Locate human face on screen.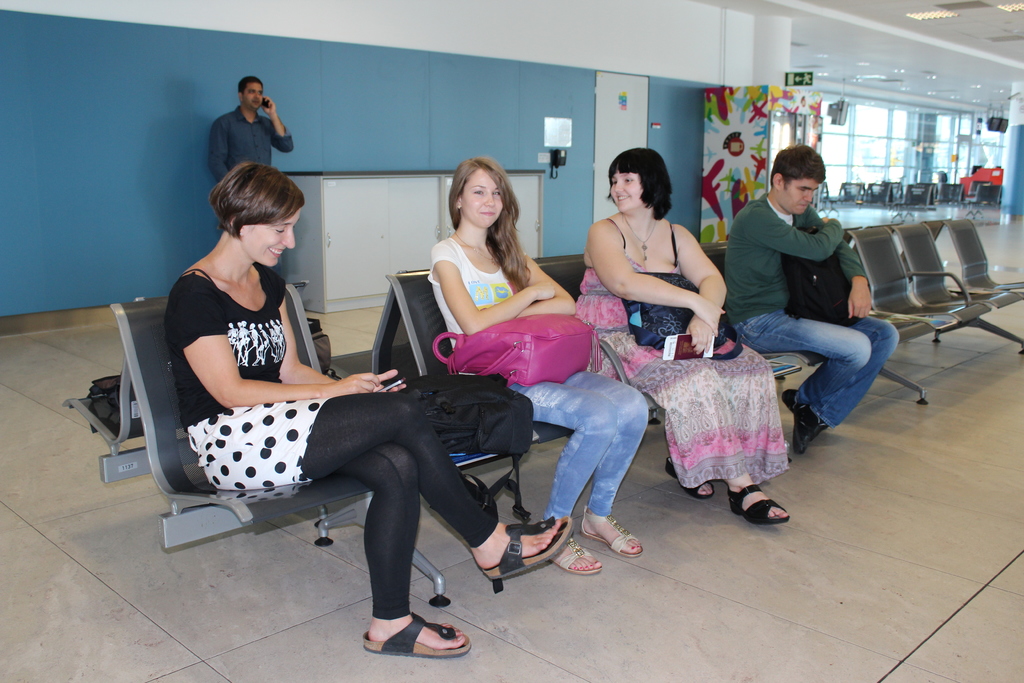
On screen at x1=242, y1=83, x2=261, y2=109.
